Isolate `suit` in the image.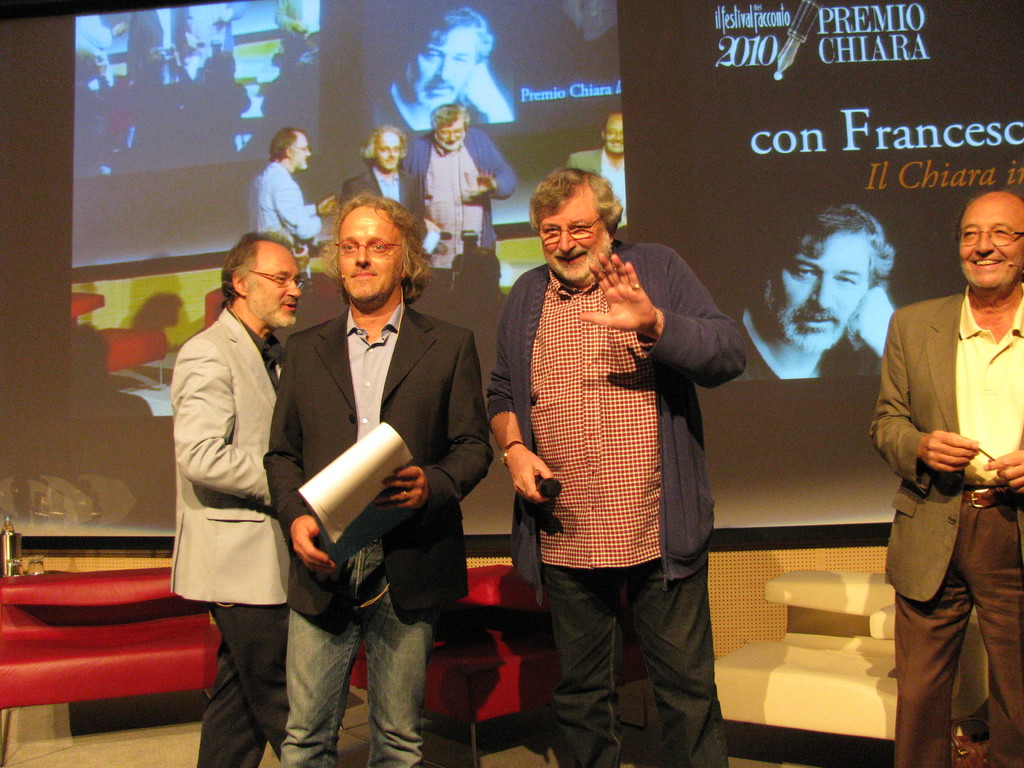
Isolated region: l=121, t=8, r=186, b=89.
